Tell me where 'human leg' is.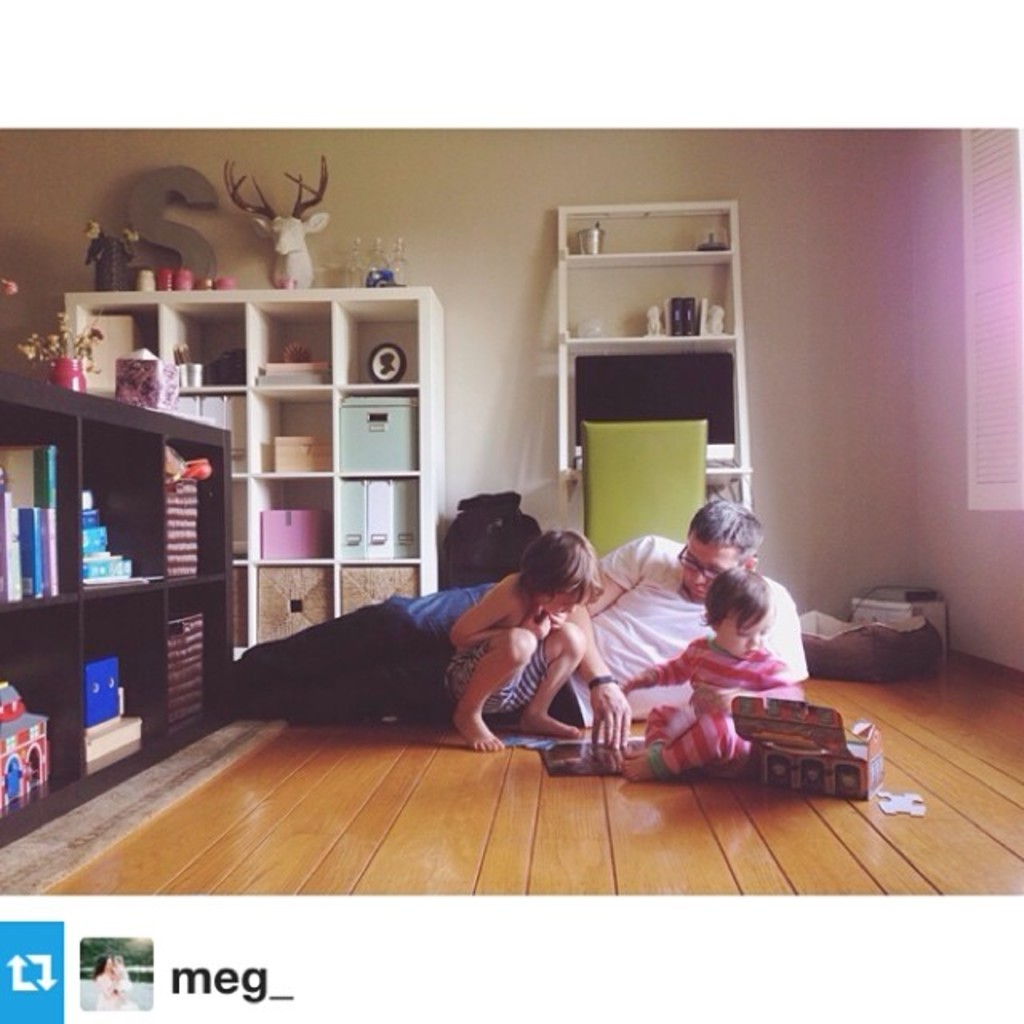
'human leg' is at [534,618,598,731].
